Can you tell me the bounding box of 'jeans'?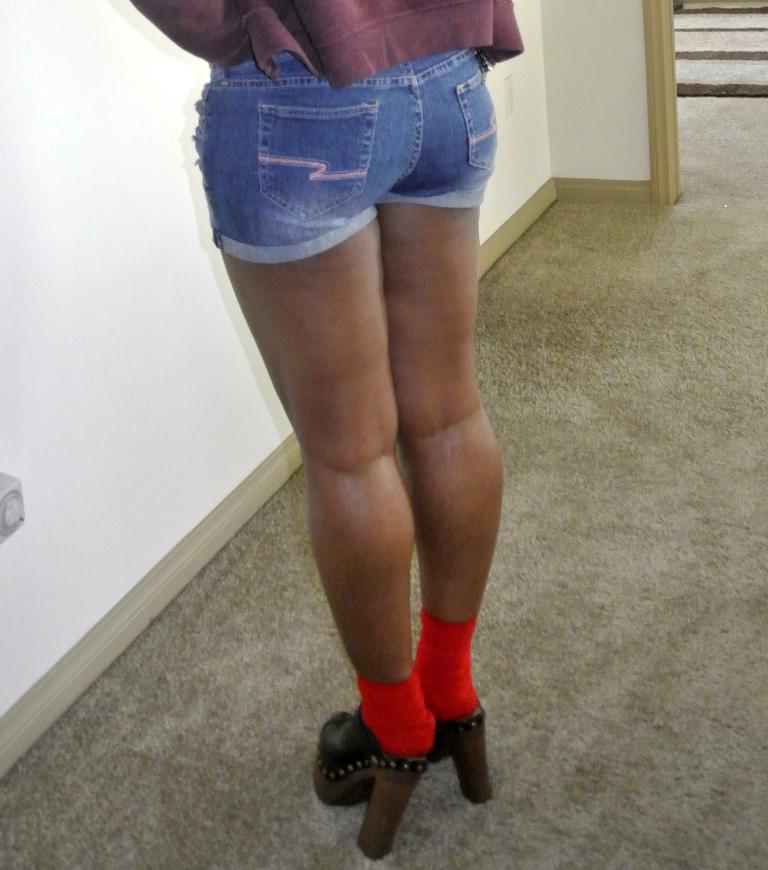
crop(190, 42, 508, 278).
